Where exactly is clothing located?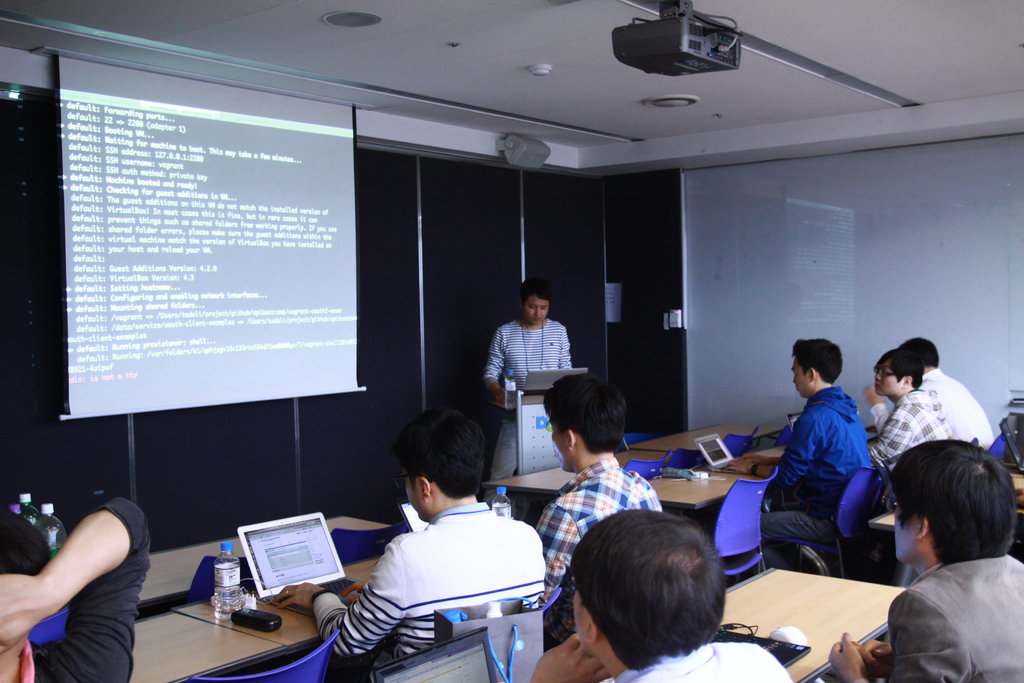
Its bounding box is x1=766, y1=384, x2=880, y2=571.
